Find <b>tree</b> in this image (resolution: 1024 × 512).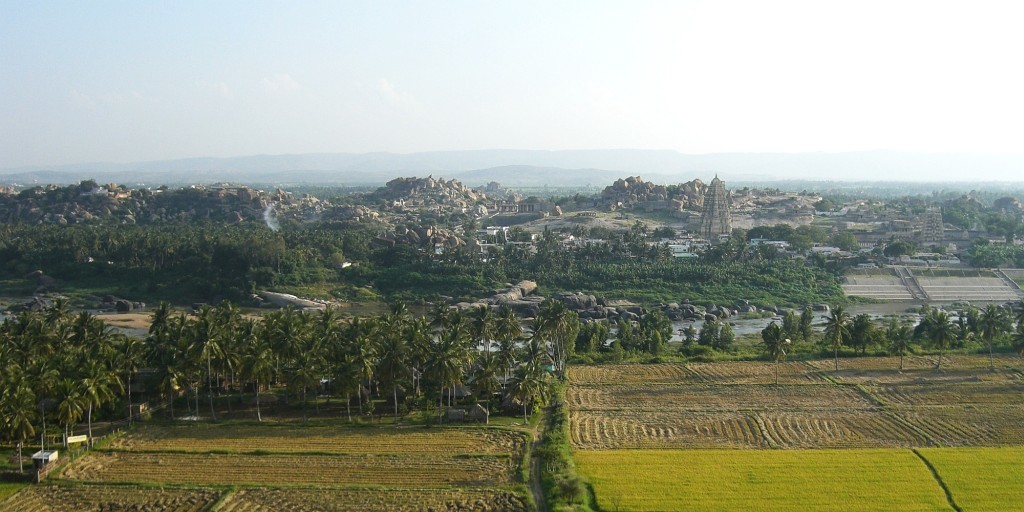
locate(695, 313, 719, 350).
